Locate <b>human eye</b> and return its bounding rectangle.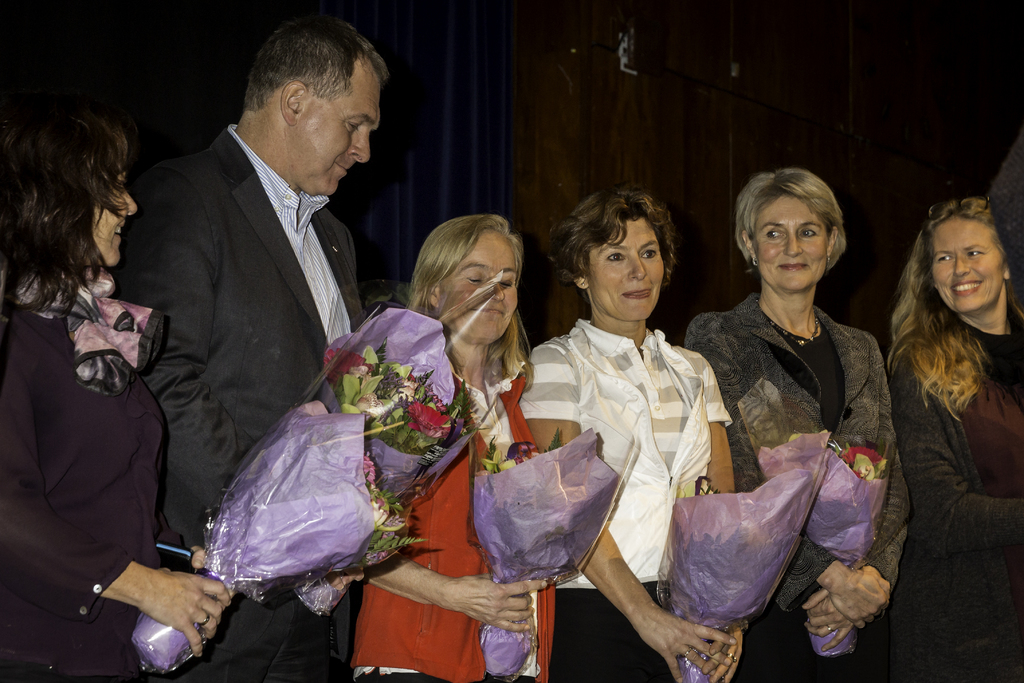
rect(934, 252, 954, 263).
